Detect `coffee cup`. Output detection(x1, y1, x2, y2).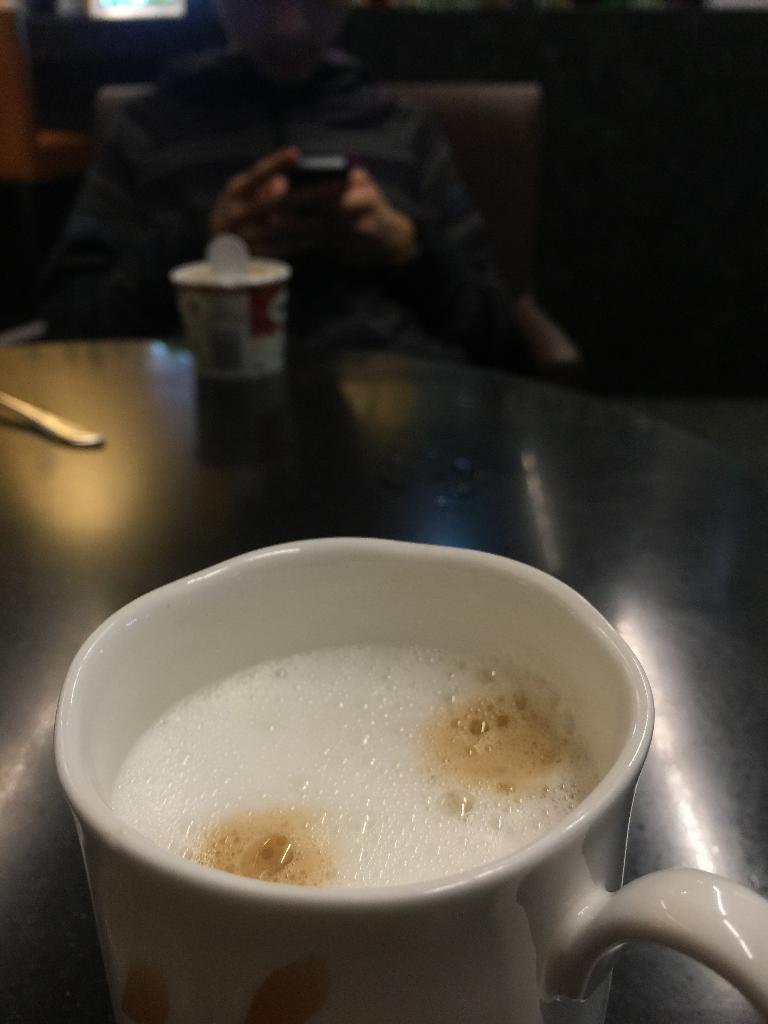
detection(52, 534, 767, 1023).
